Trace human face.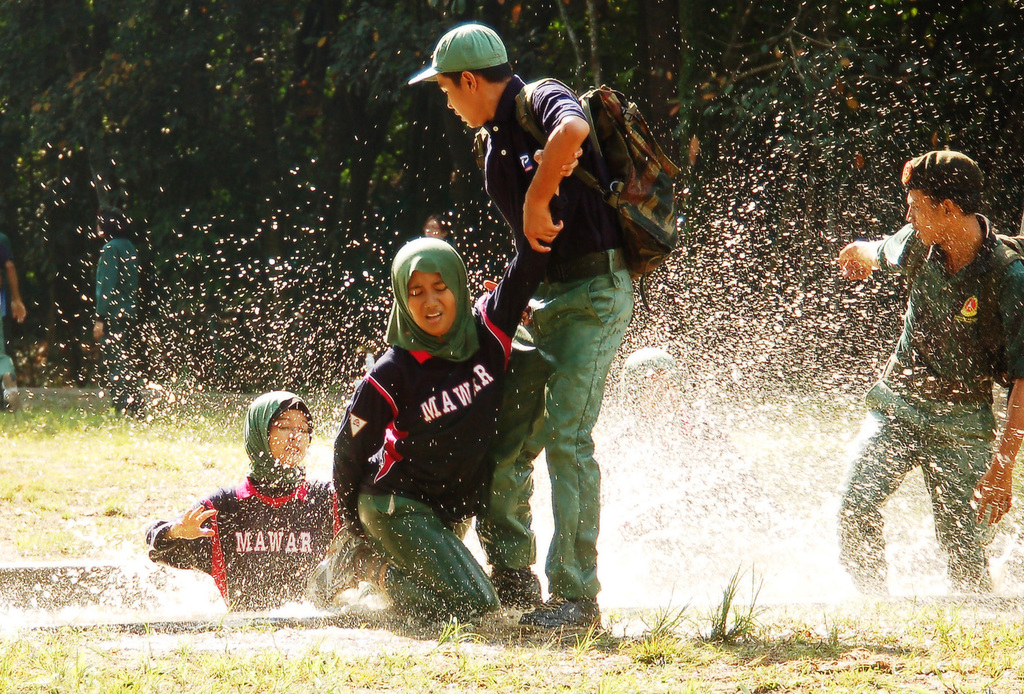
Traced to box(905, 189, 945, 246).
